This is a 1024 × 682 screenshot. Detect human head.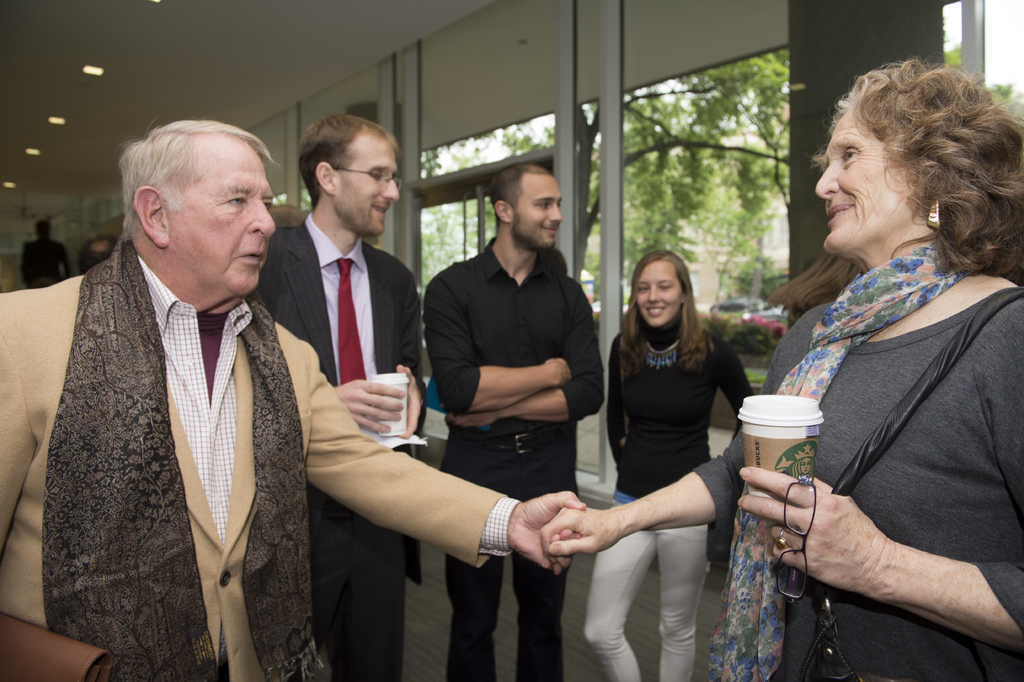
x1=298 y1=115 x2=399 y2=237.
